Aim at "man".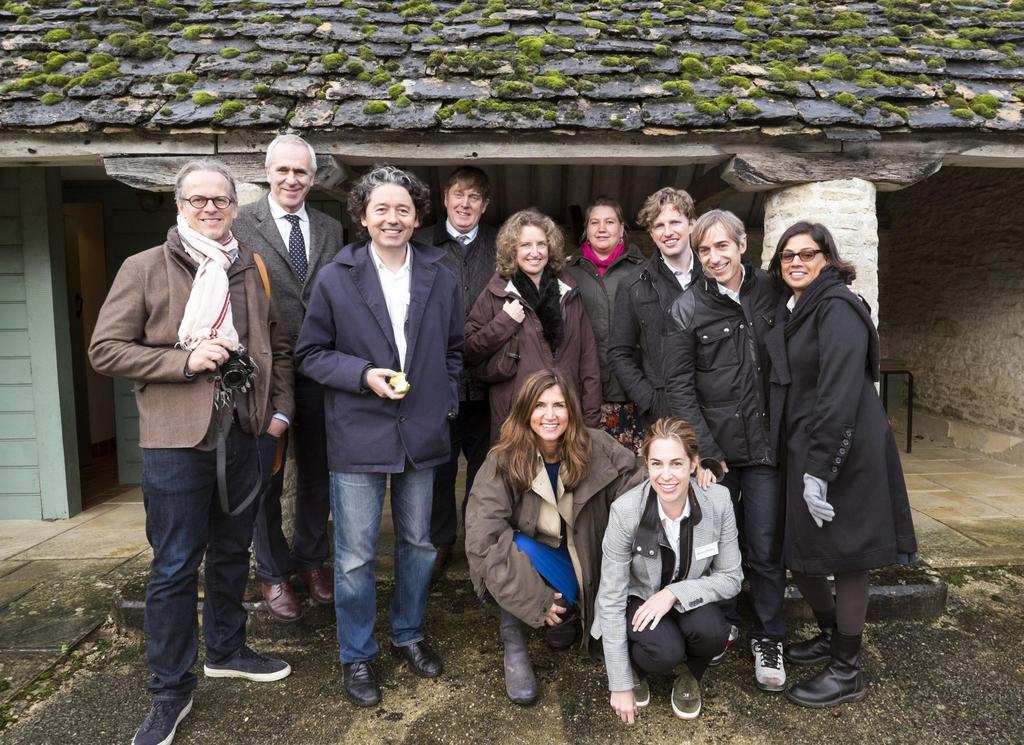
Aimed at <region>603, 186, 703, 432</region>.
